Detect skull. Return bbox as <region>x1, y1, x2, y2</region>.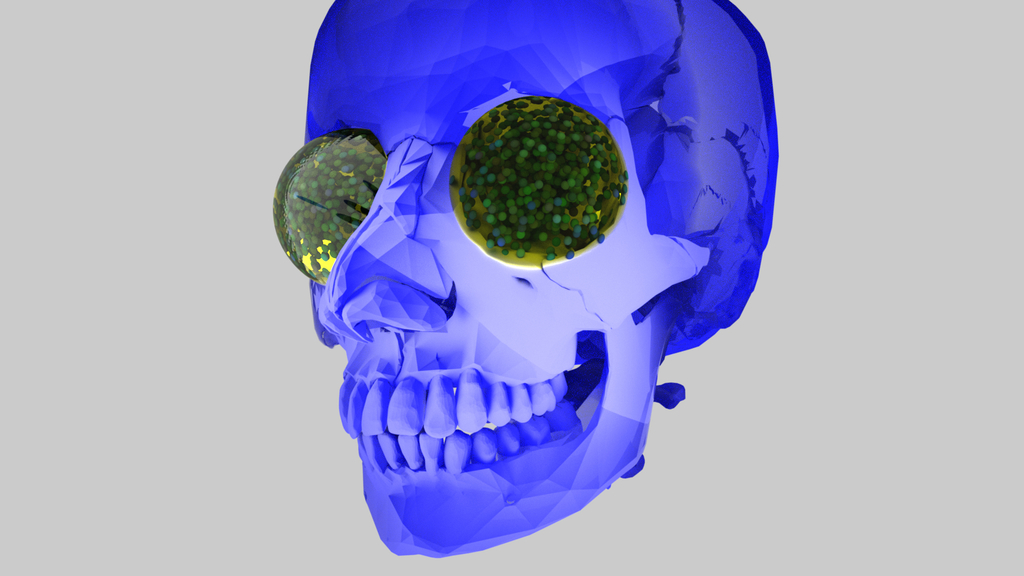
<region>273, 0, 781, 558</region>.
